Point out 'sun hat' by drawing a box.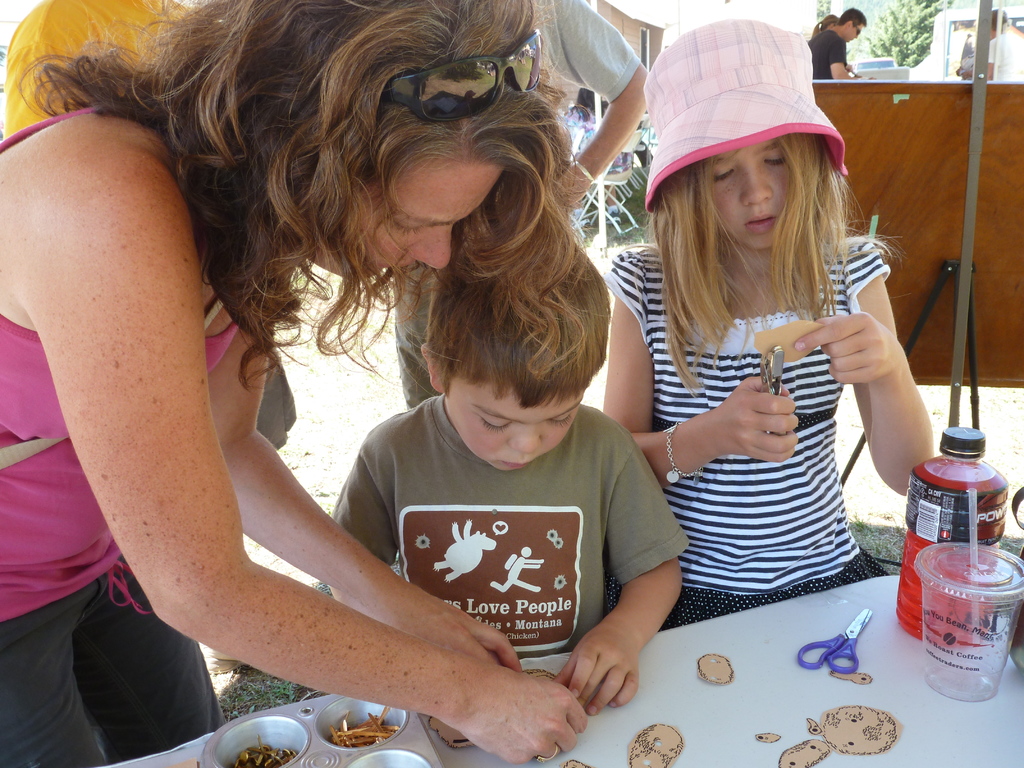
pyautogui.locateOnScreen(645, 13, 854, 209).
